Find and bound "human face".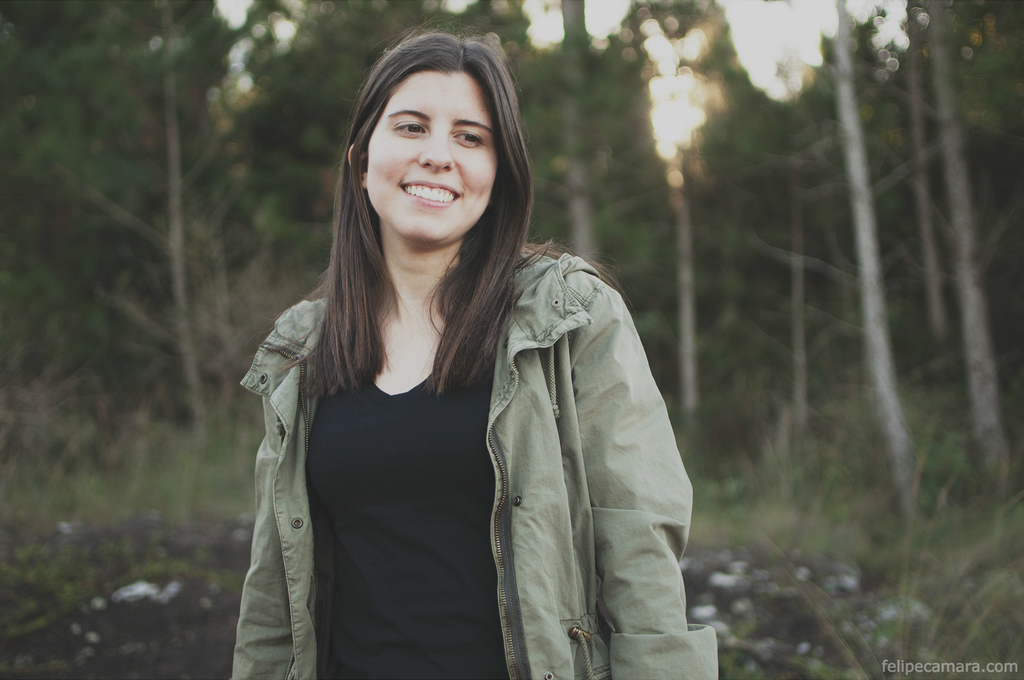
Bound: {"x1": 374, "y1": 74, "x2": 500, "y2": 244}.
